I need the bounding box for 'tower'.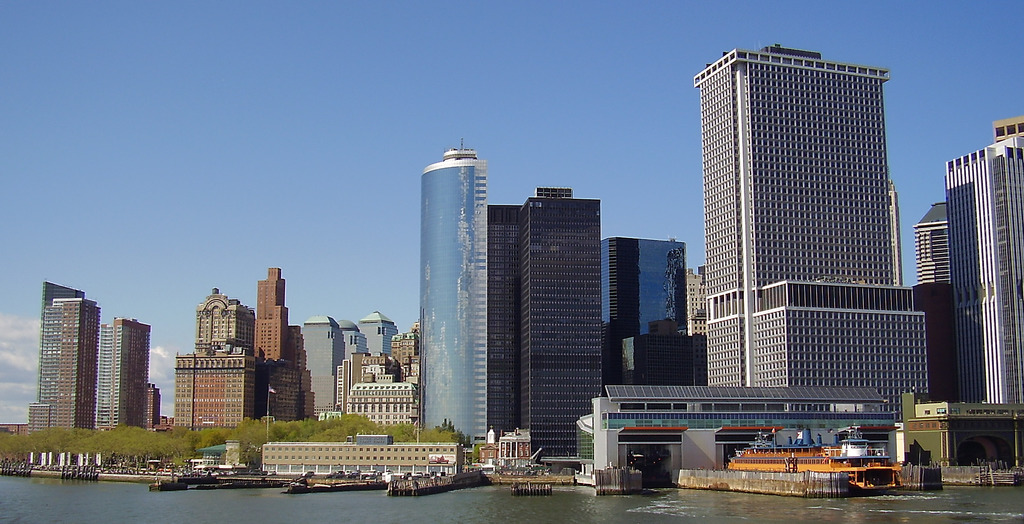
Here it is: (921, 201, 946, 284).
